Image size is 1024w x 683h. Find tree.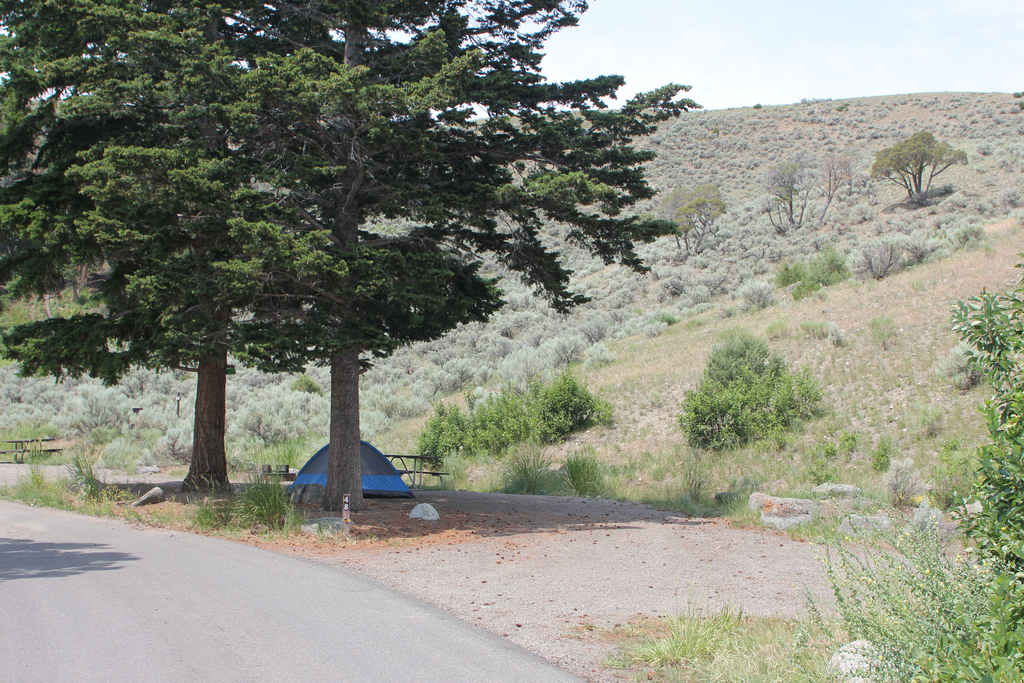
812/152/859/222.
